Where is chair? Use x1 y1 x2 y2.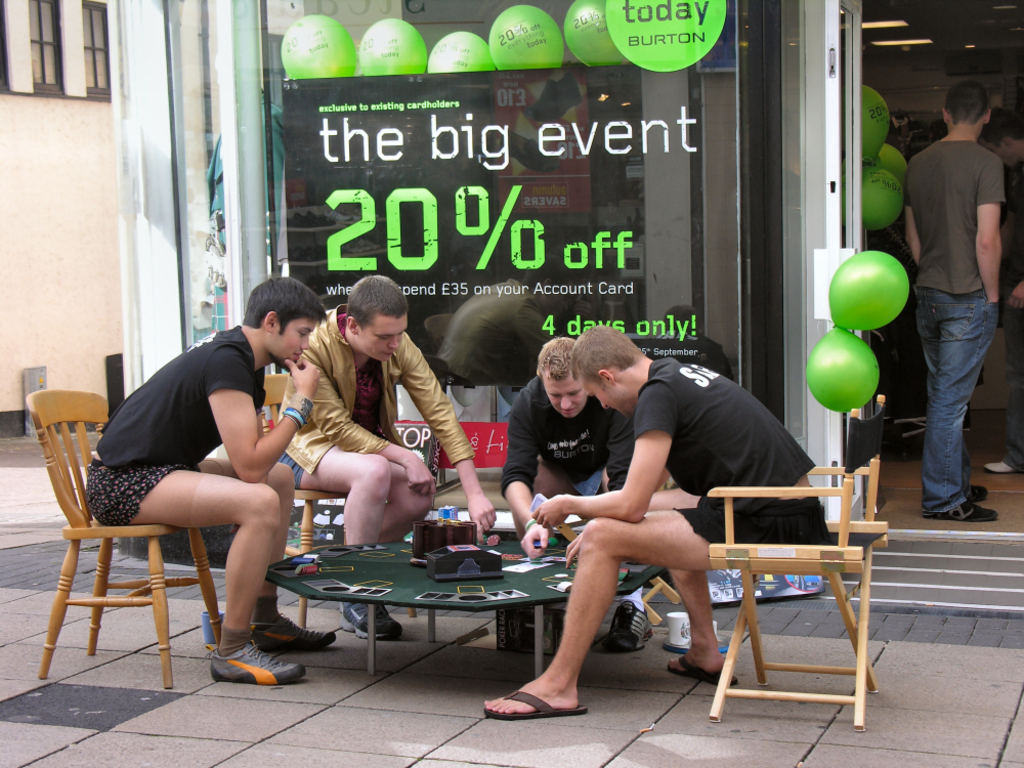
551 516 683 626.
